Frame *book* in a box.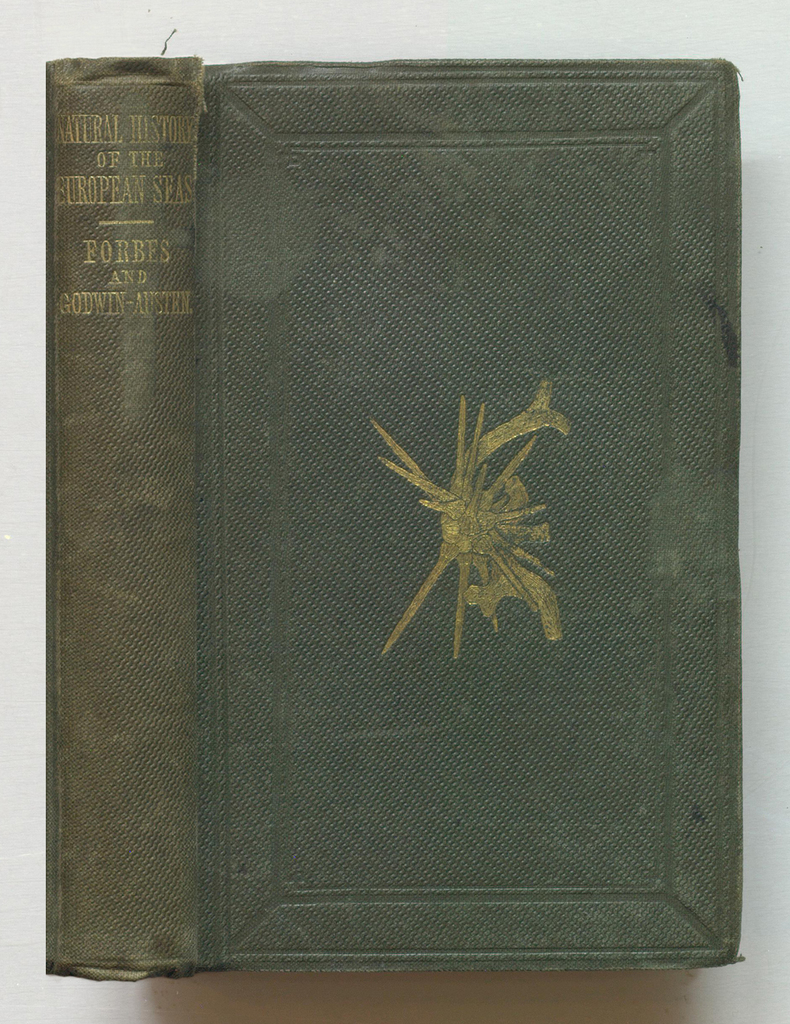
[left=208, top=58, right=749, bottom=973].
